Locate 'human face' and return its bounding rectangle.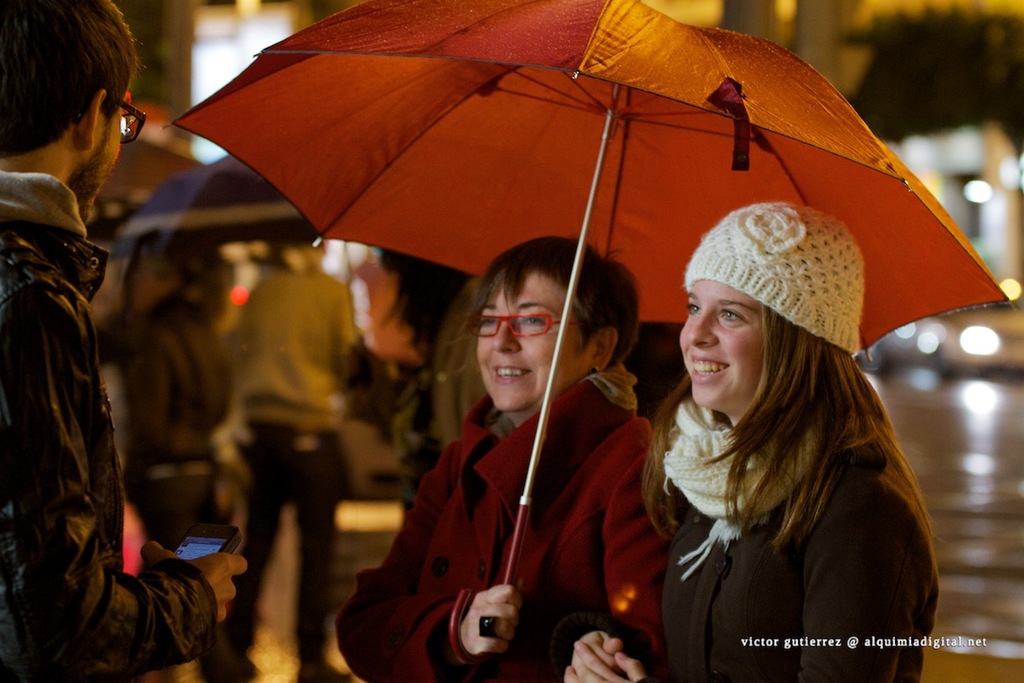
(476,271,582,407).
